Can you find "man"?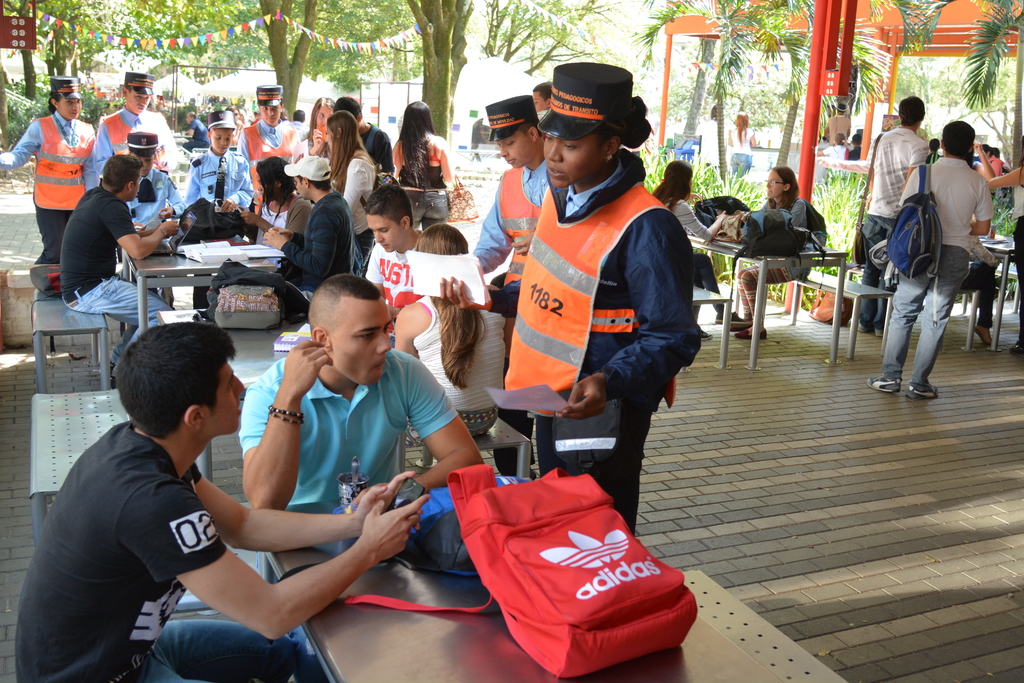
Yes, bounding box: <bbox>530, 82, 551, 119</bbox>.
